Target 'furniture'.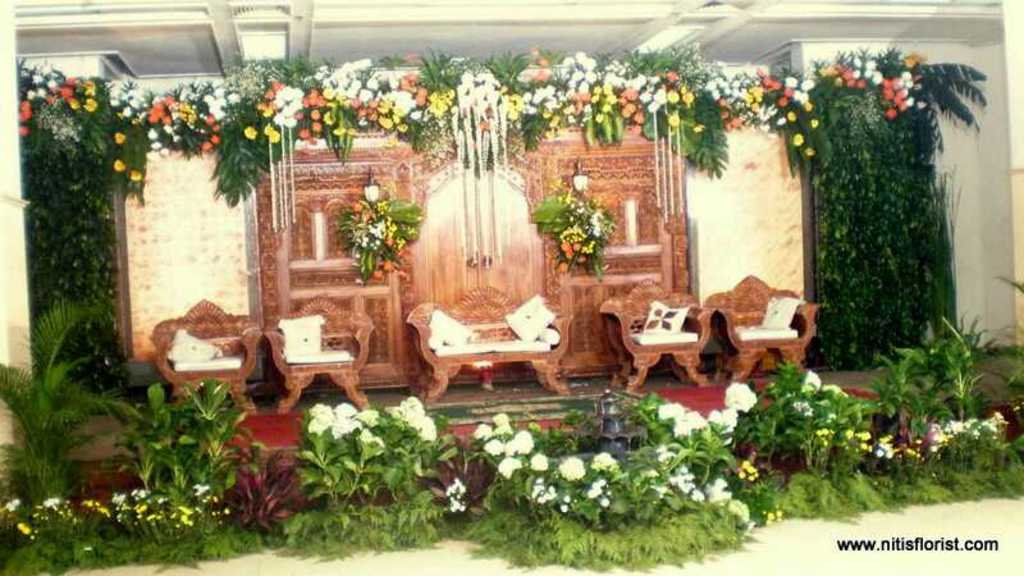
Target region: region(599, 275, 712, 396).
